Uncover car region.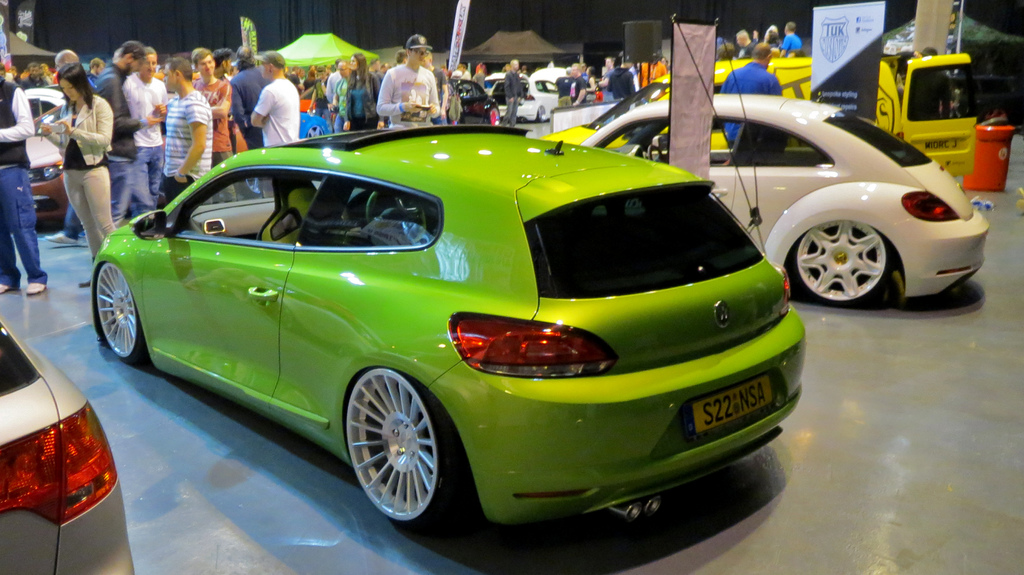
Uncovered: bbox(447, 76, 500, 126).
